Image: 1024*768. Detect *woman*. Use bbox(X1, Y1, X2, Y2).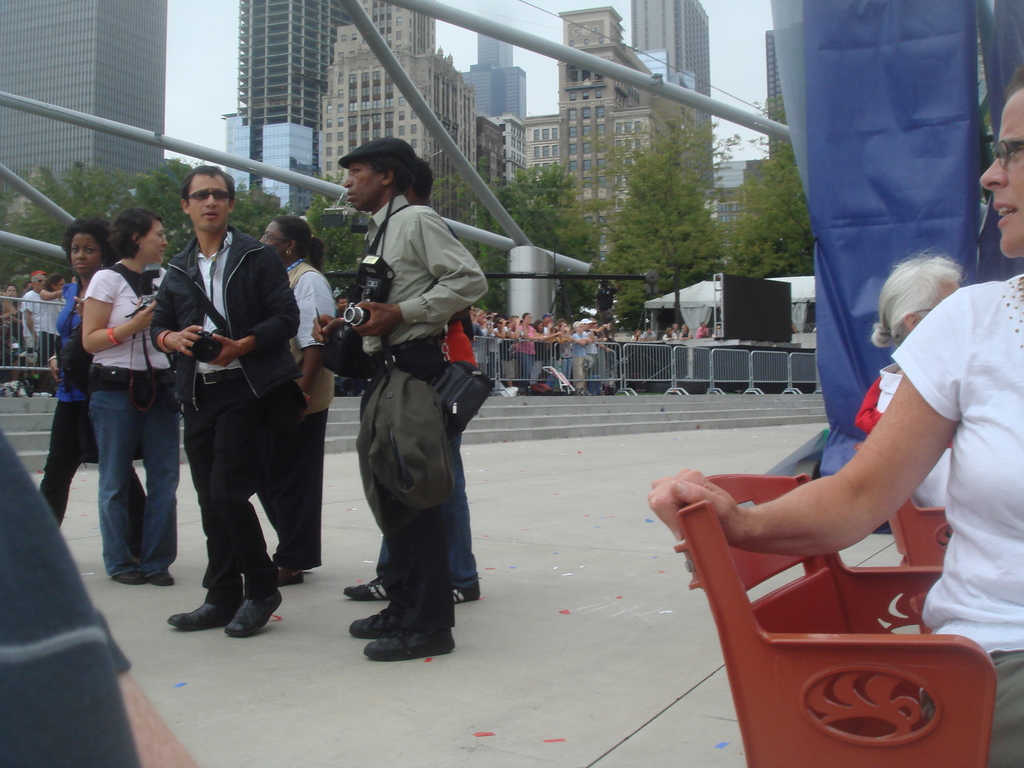
bbox(852, 246, 969, 521).
